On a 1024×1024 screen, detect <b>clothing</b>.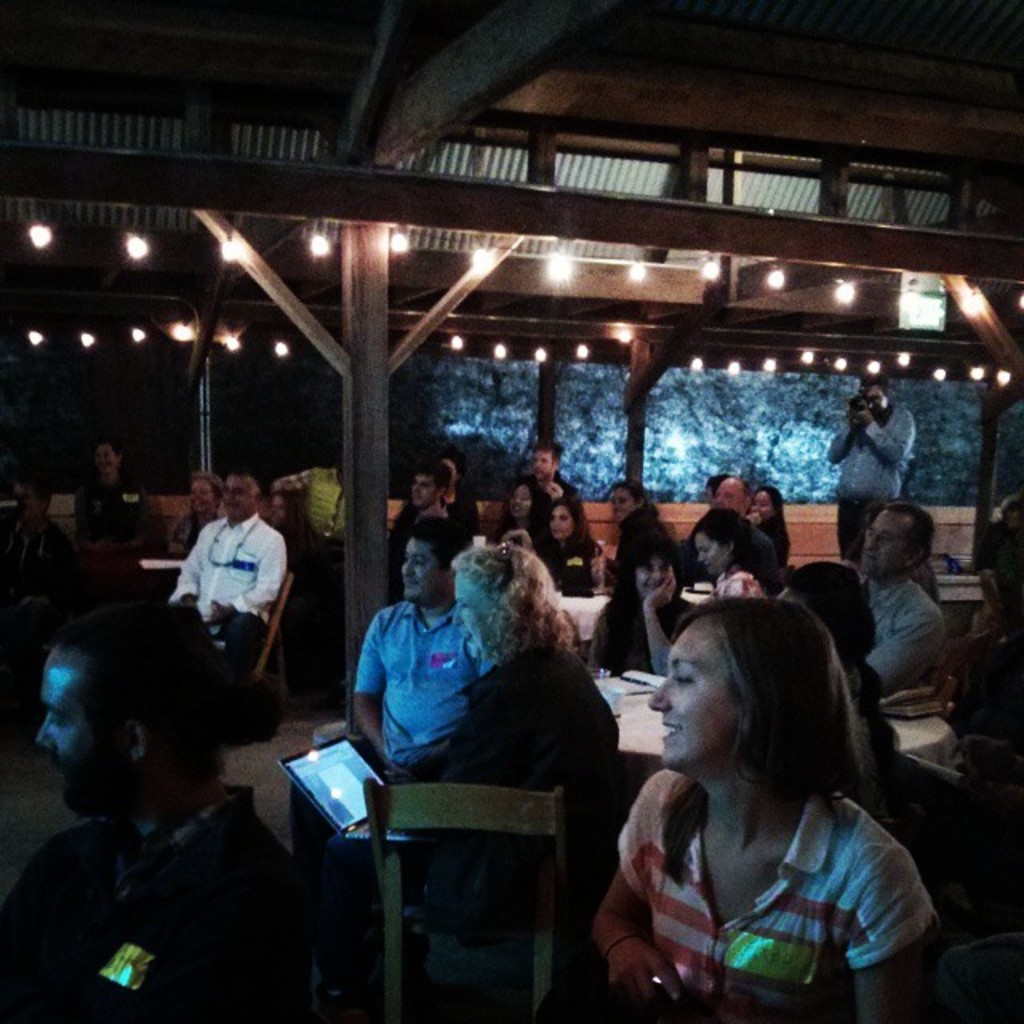
(0, 786, 290, 1022).
